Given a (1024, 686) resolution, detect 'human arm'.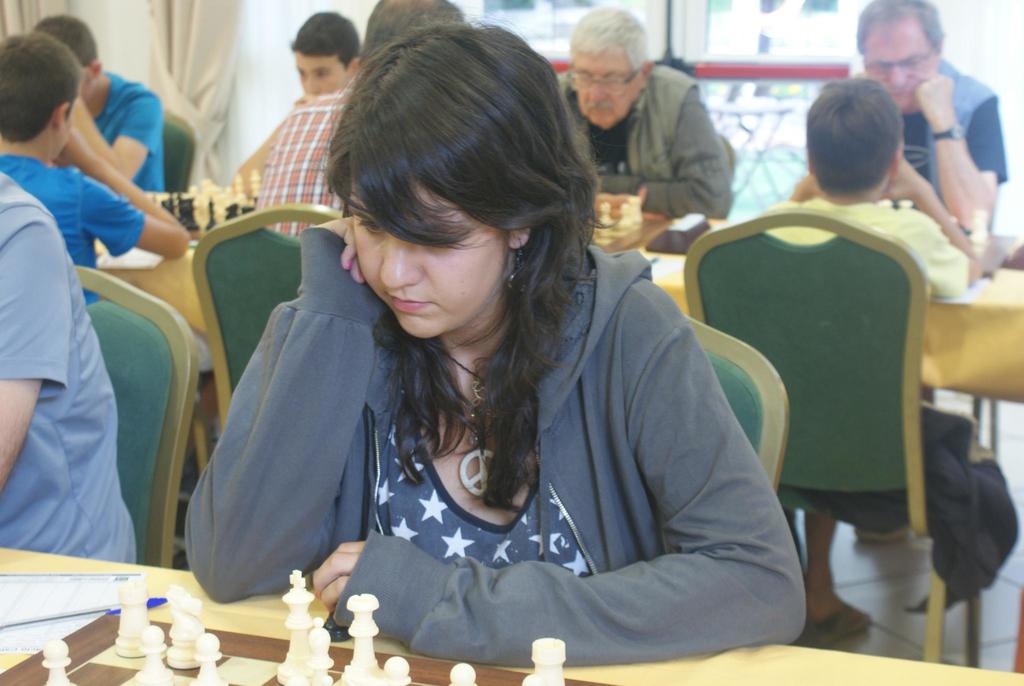
<bbox>68, 93, 163, 185</bbox>.
